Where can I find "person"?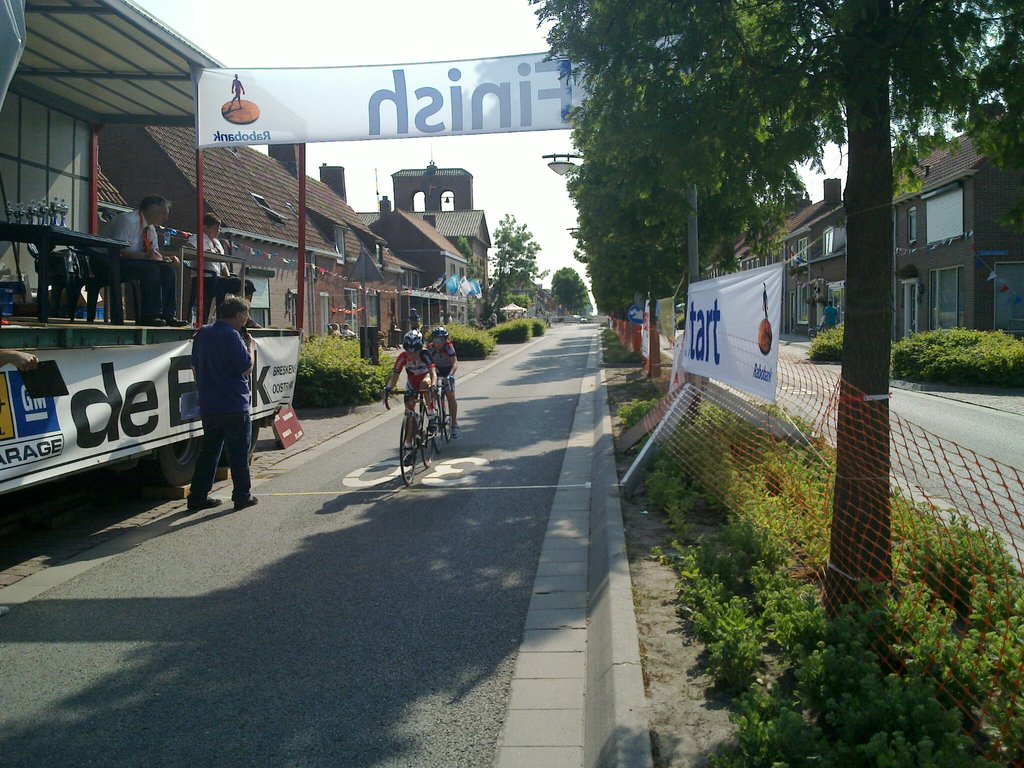
You can find it at x1=421 y1=326 x2=461 y2=431.
